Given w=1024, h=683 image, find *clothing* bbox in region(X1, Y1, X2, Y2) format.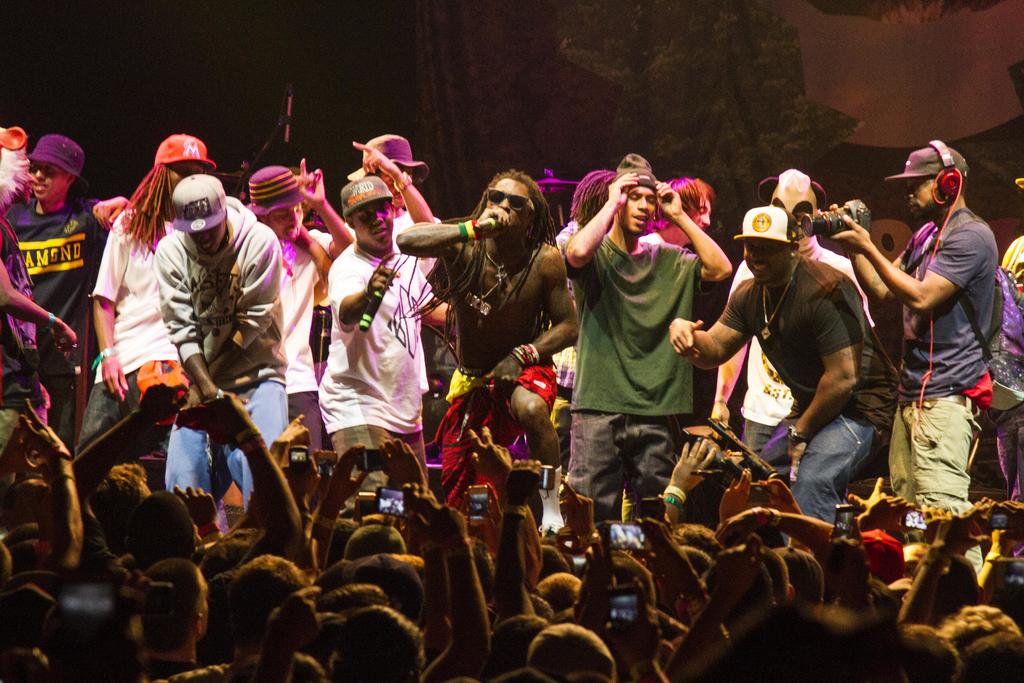
region(321, 235, 441, 515).
